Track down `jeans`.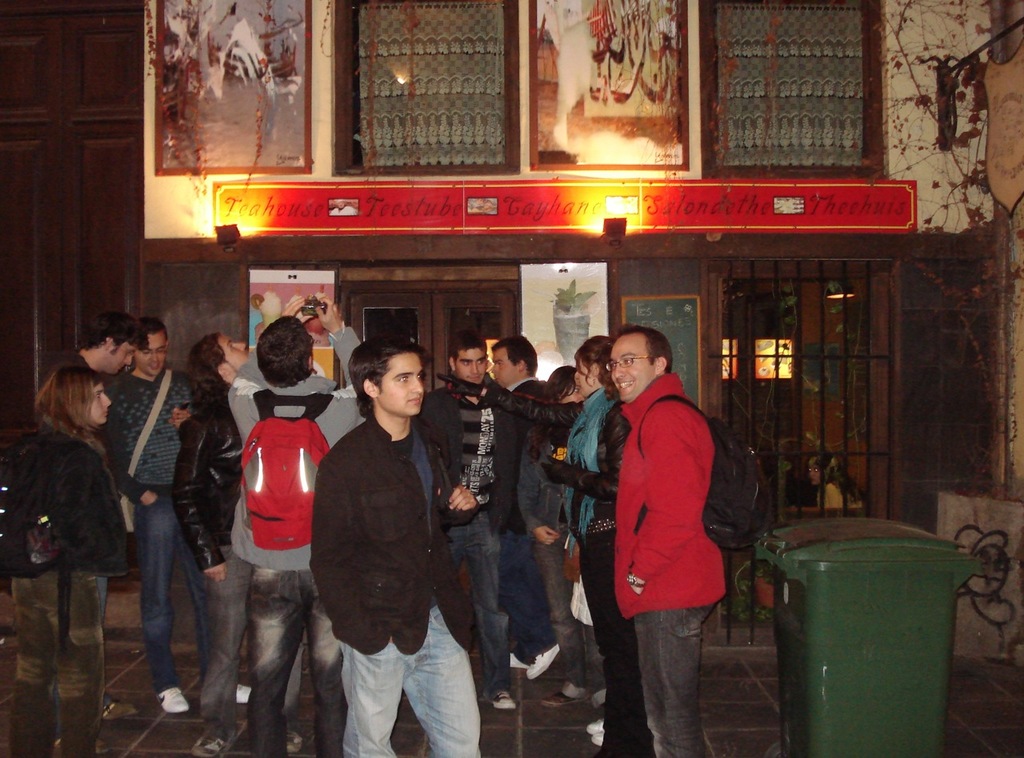
Tracked to Rect(443, 506, 509, 695).
